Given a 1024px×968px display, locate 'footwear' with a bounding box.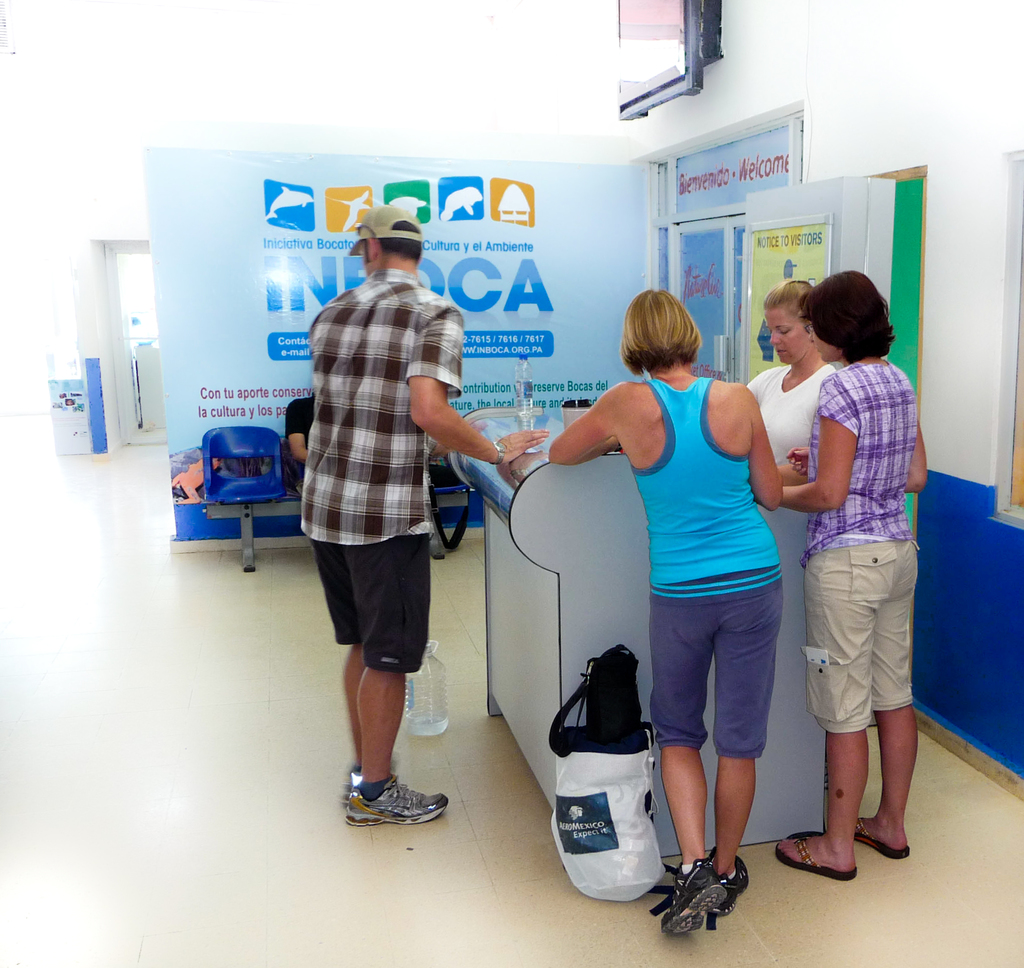
Located: crop(652, 853, 735, 944).
